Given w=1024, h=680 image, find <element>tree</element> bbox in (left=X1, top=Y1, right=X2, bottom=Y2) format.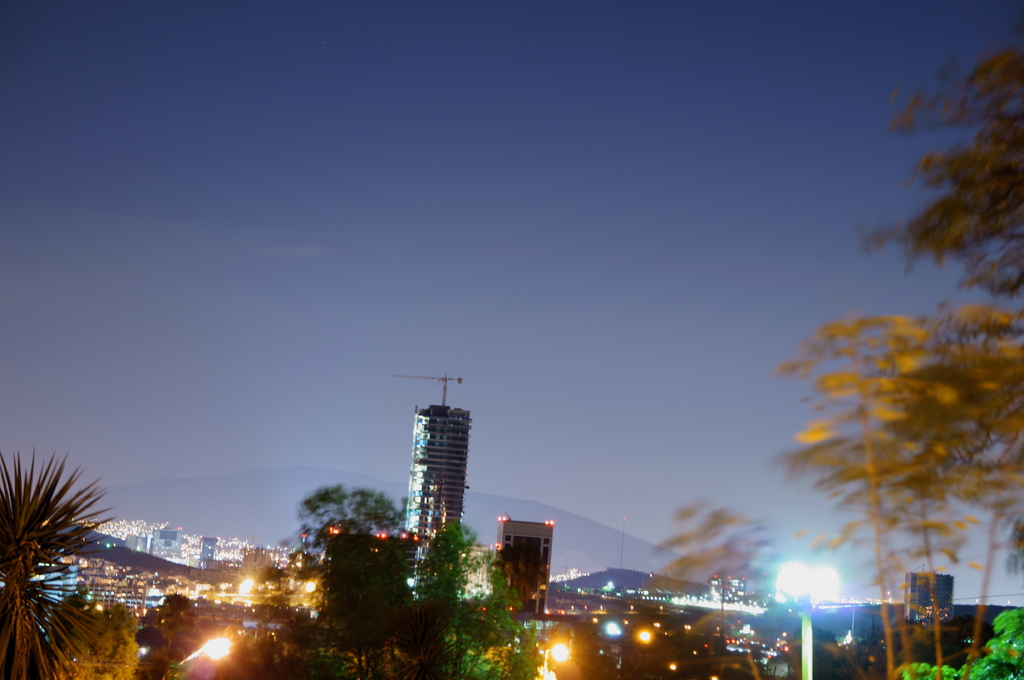
(left=767, top=237, right=1009, bottom=636).
